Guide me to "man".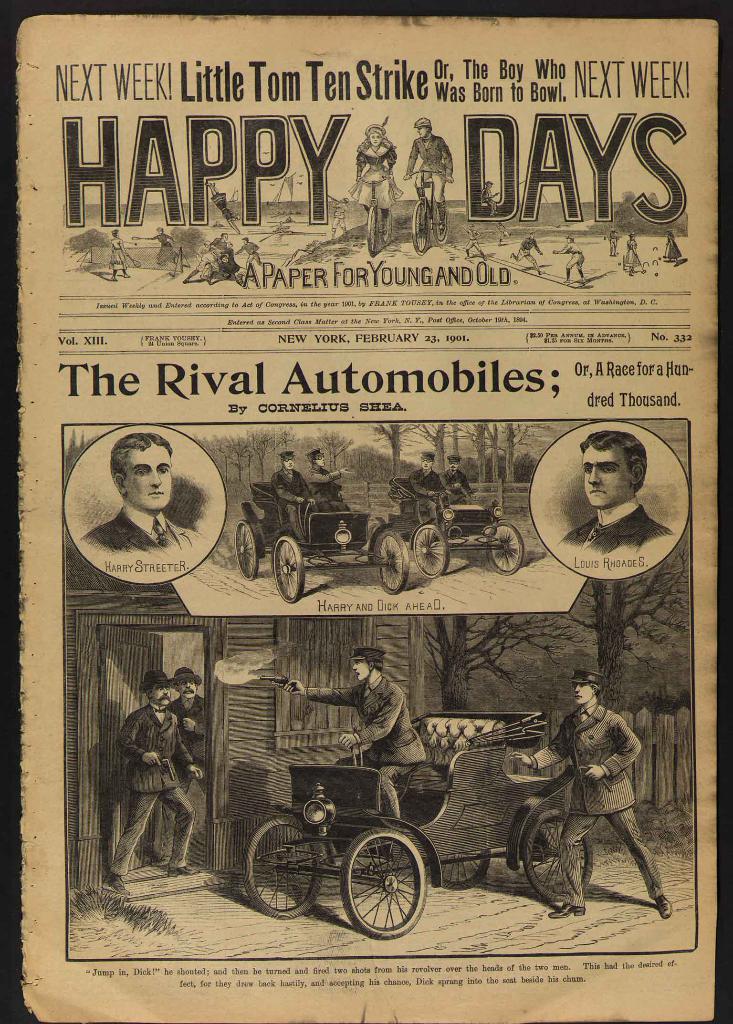
Guidance: select_region(462, 221, 488, 262).
